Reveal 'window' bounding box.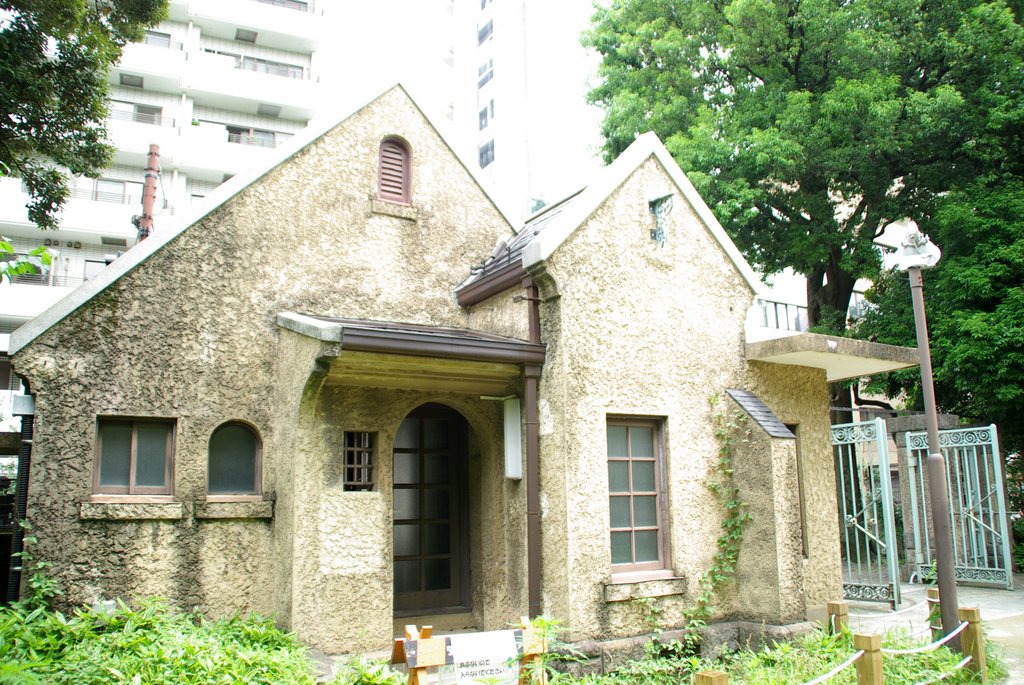
Revealed: region(612, 399, 677, 599).
